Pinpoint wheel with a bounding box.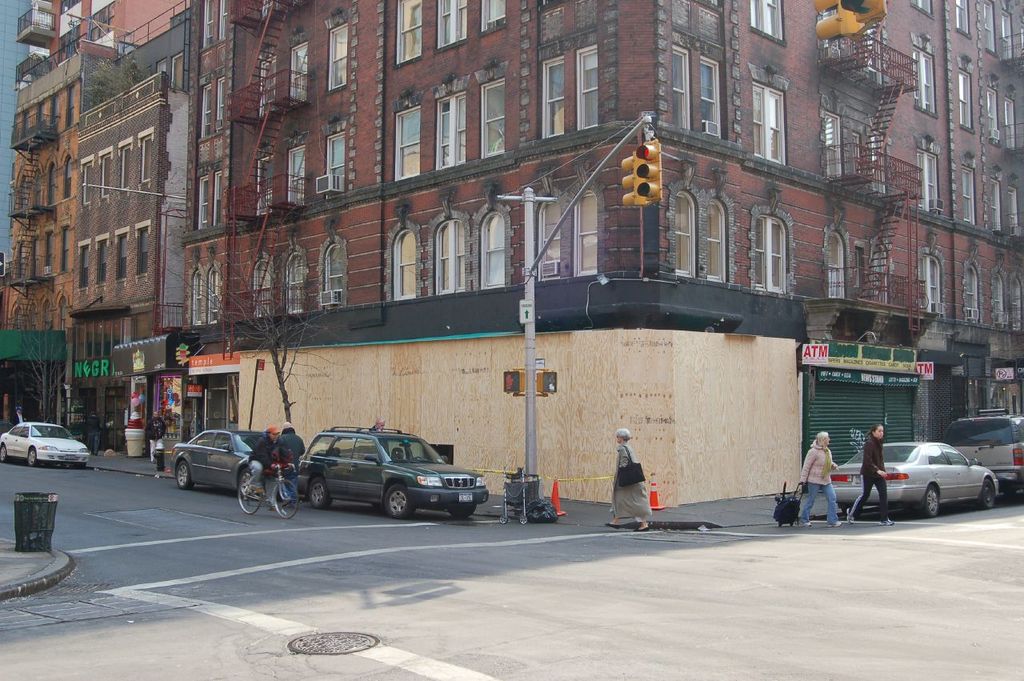
detection(238, 470, 255, 493).
